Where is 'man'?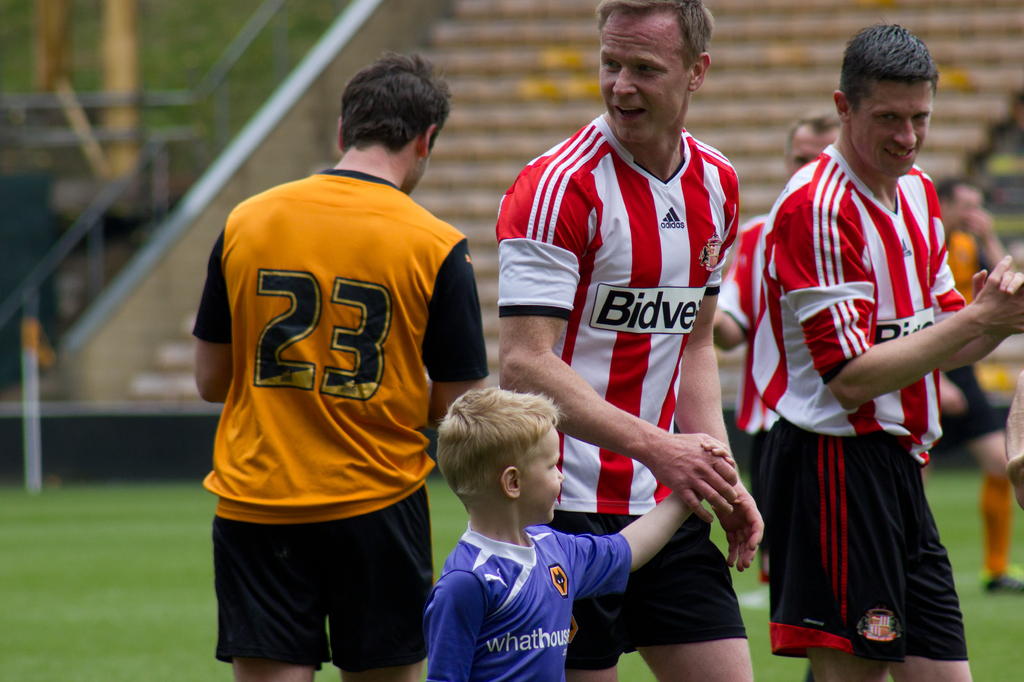
detection(191, 52, 512, 681).
